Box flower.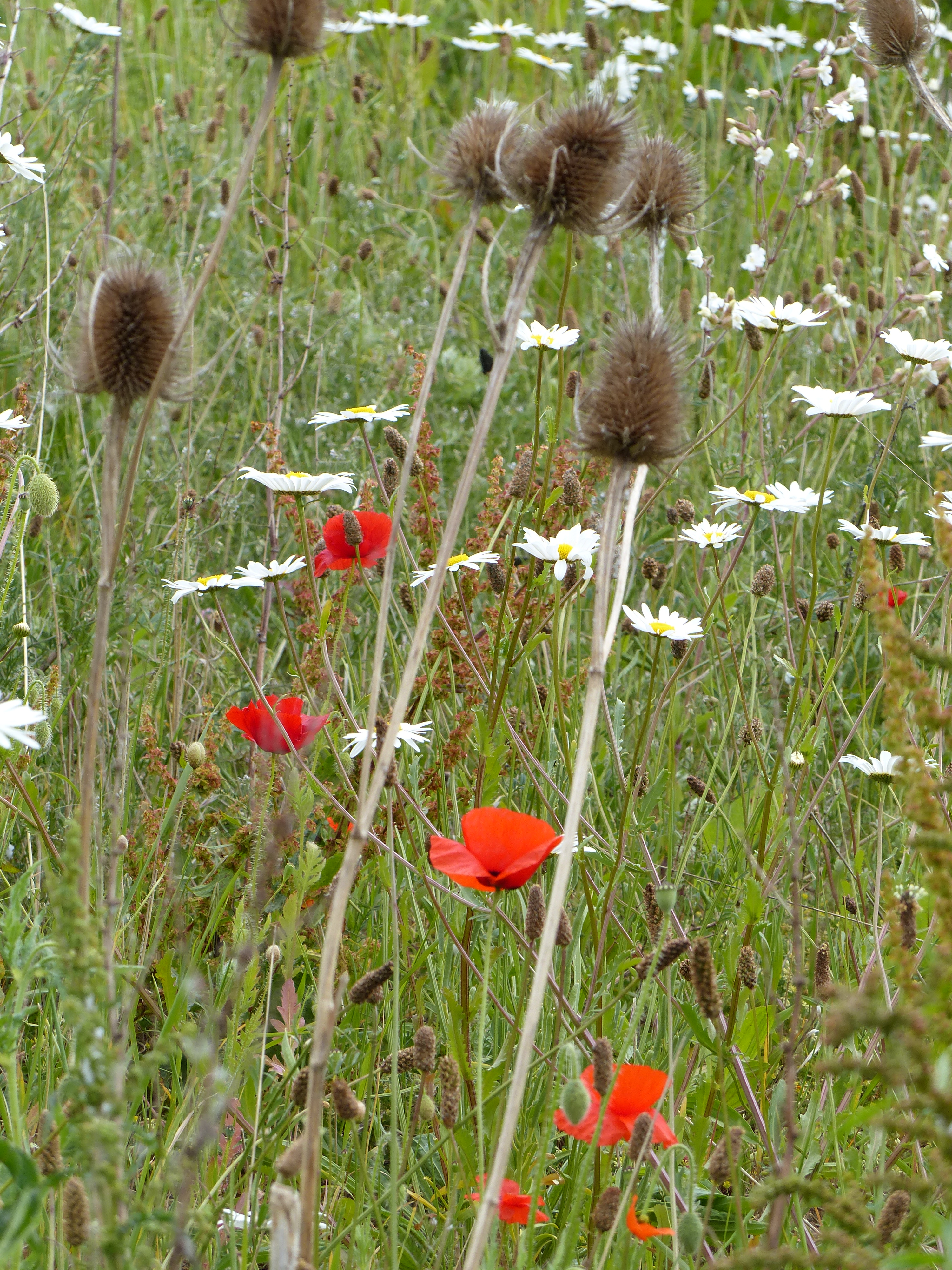
76,150,110,158.
